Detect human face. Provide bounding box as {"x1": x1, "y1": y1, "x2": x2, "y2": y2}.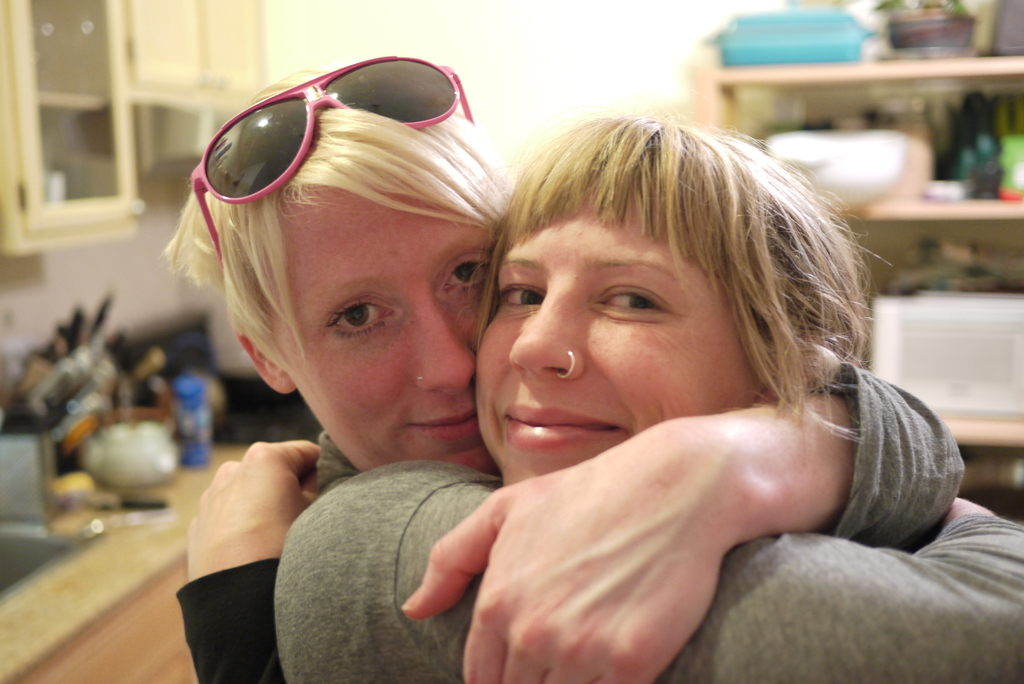
{"x1": 278, "y1": 175, "x2": 493, "y2": 475}.
